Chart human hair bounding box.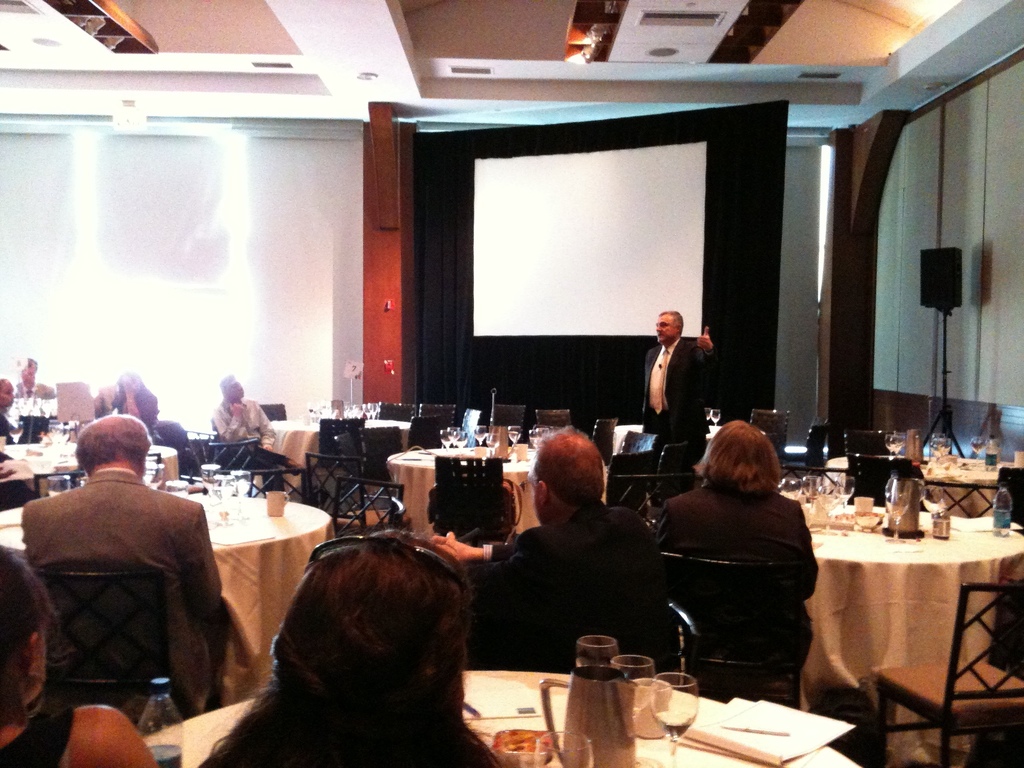
Charted: [692,418,786,491].
